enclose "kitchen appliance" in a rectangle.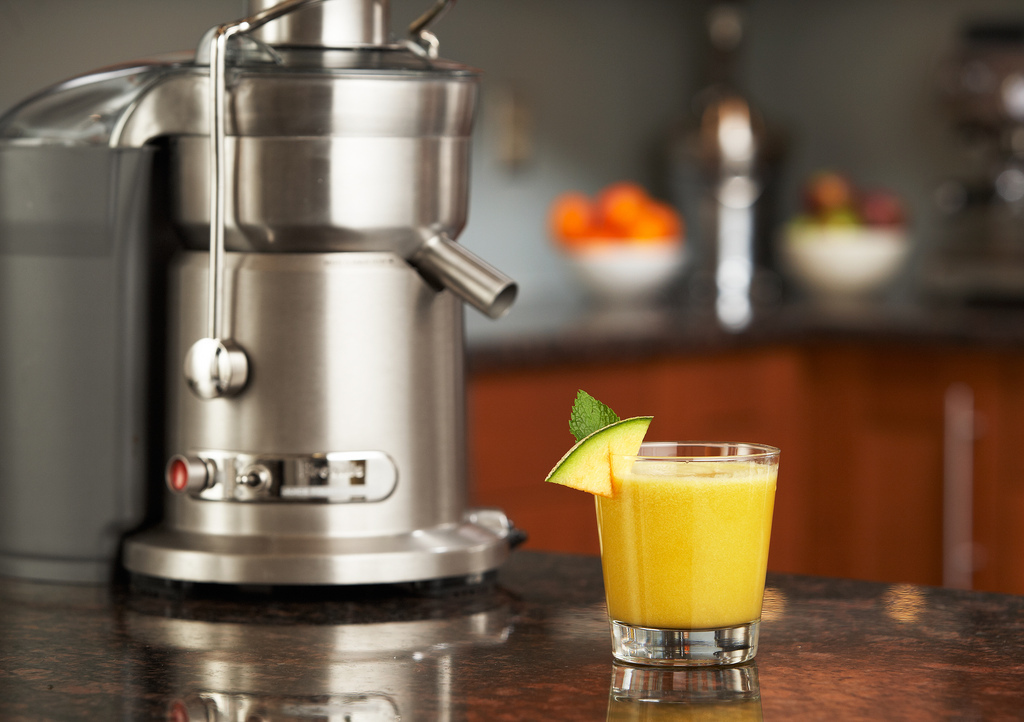
<region>677, 8, 783, 331</region>.
